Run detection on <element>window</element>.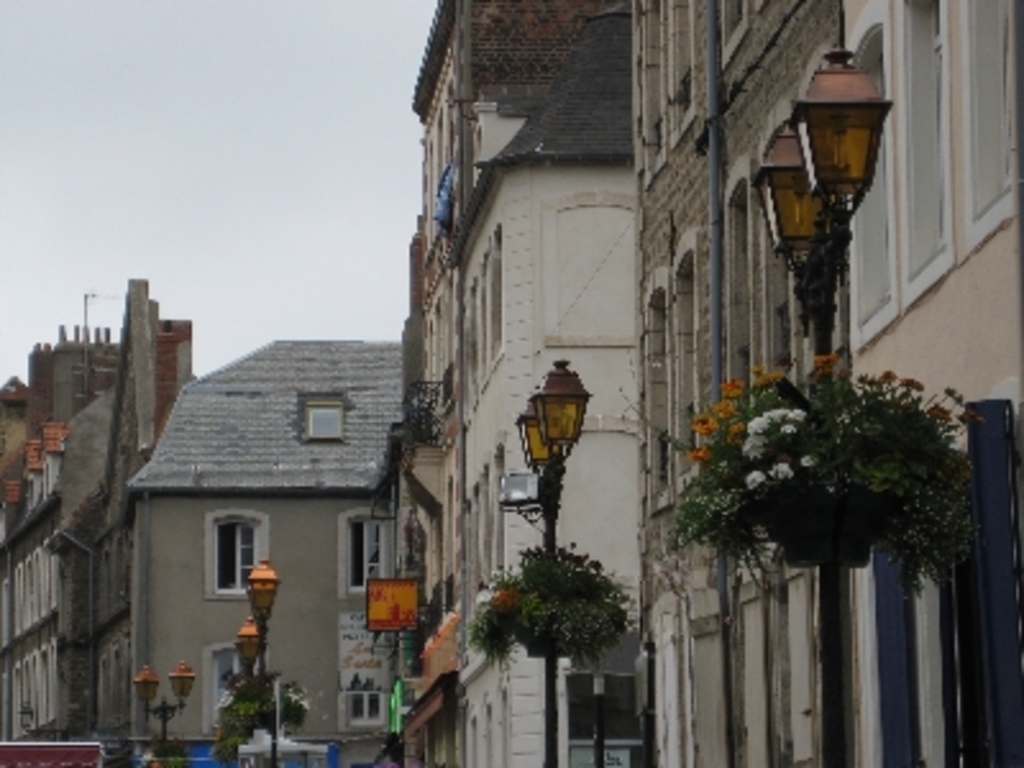
Result: (202, 650, 266, 745).
